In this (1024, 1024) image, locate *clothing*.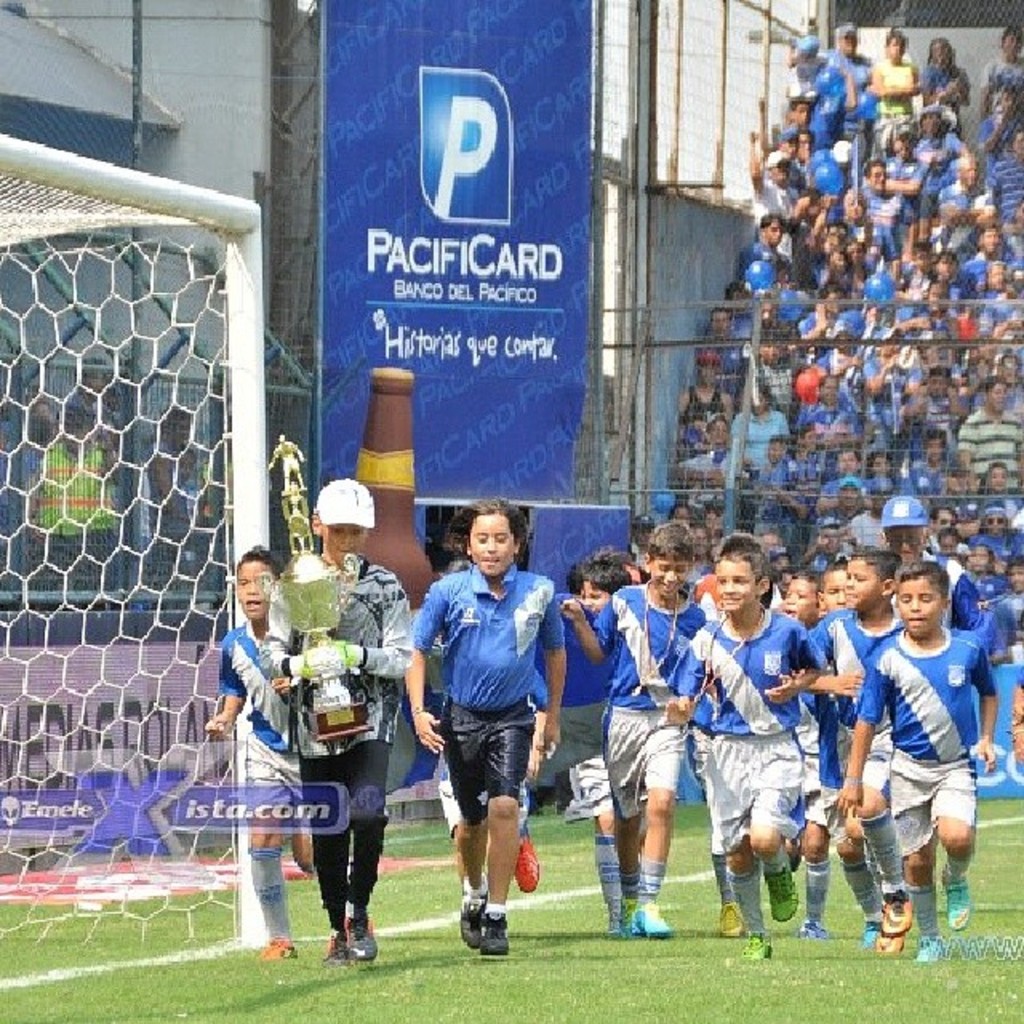
Bounding box: 805,602,909,842.
